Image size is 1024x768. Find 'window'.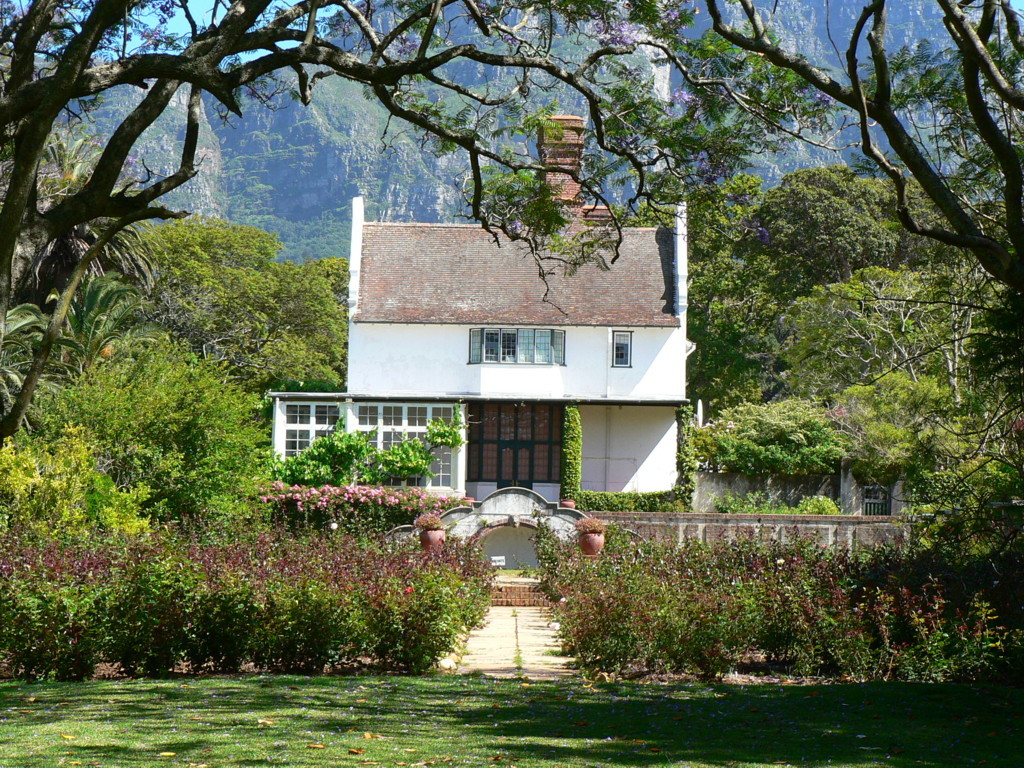
rect(470, 327, 568, 366).
